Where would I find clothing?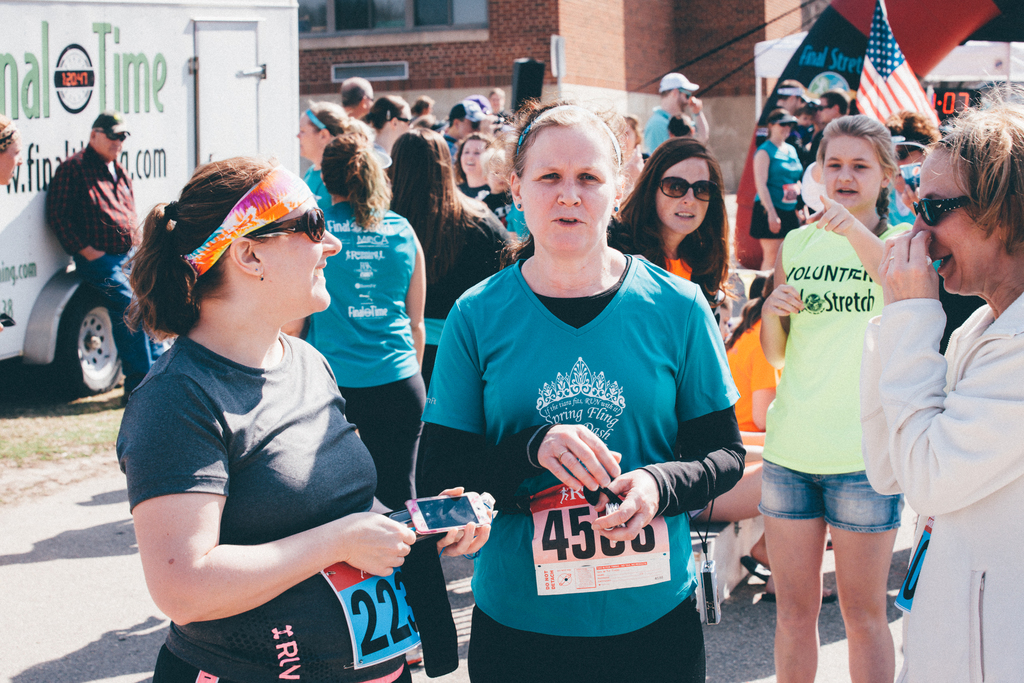
At bbox(295, 201, 429, 509).
